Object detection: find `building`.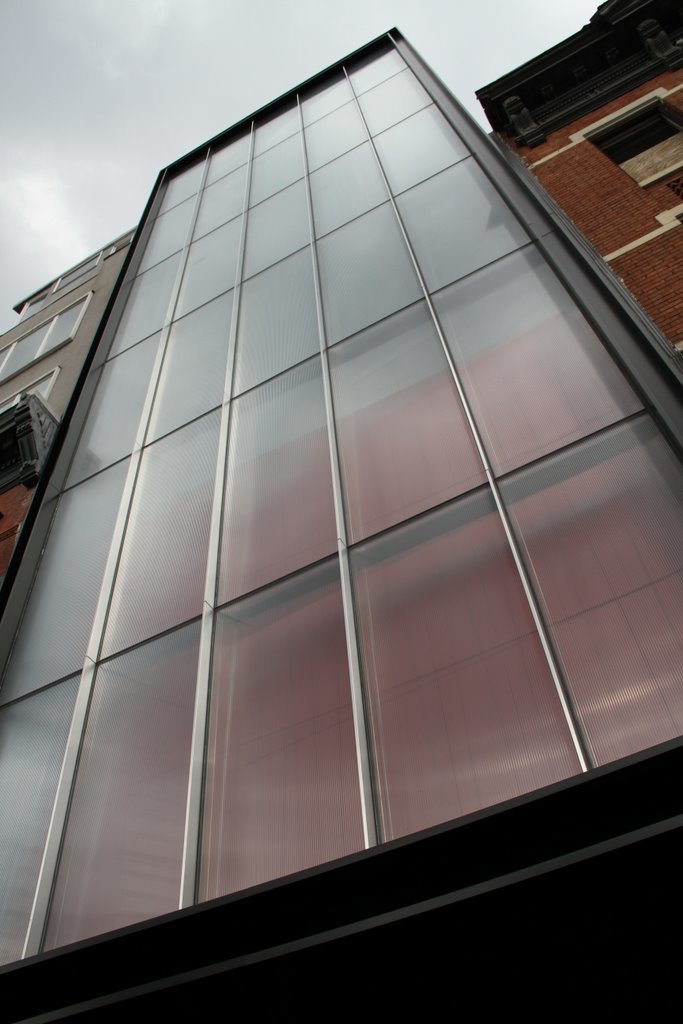
l=0, t=19, r=682, b=1014.
